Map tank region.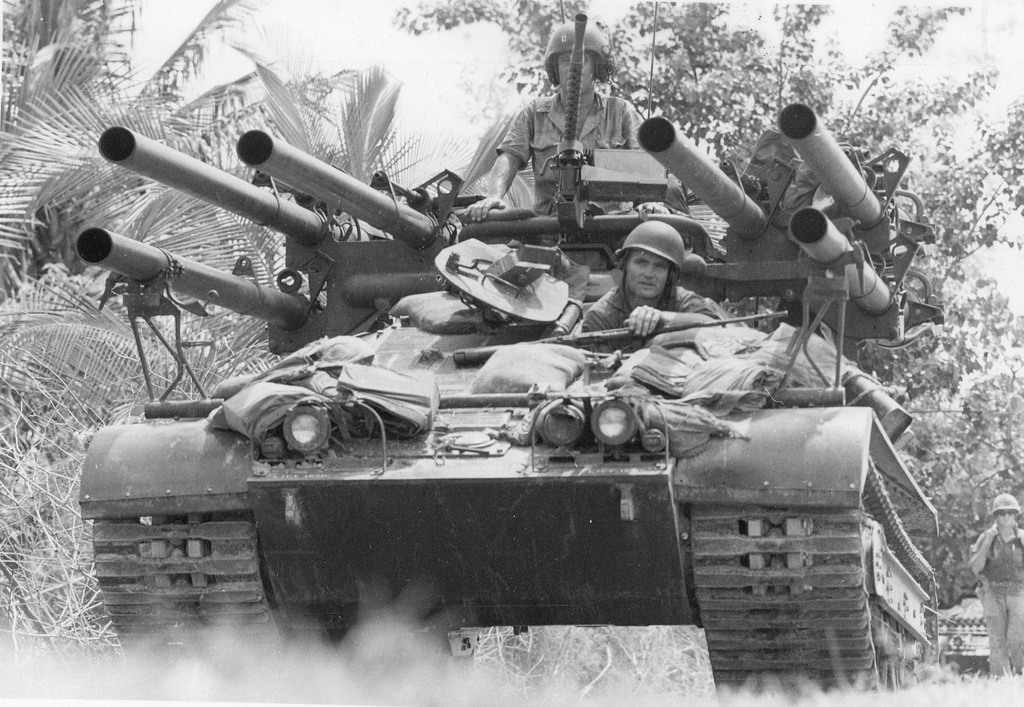
Mapped to BBox(77, 10, 945, 703).
